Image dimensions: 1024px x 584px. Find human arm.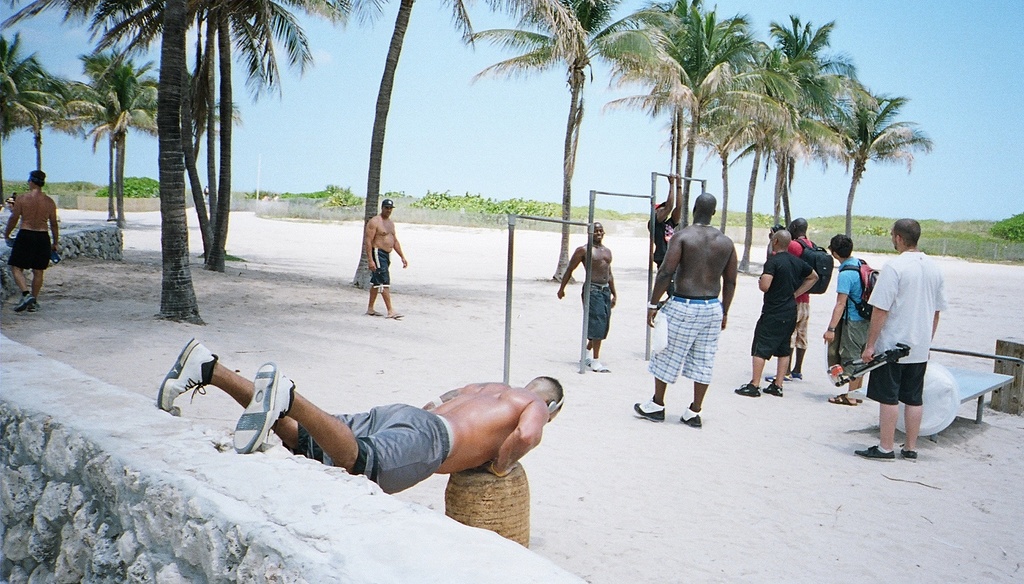
[x1=555, y1=243, x2=585, y2=300].
